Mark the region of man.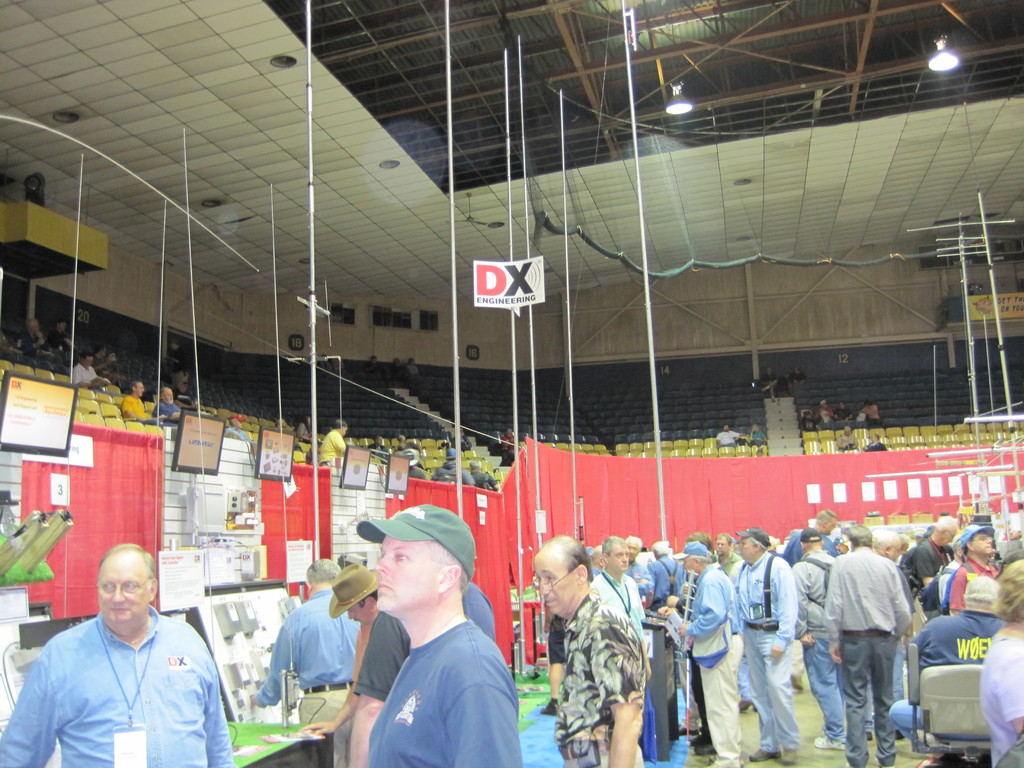
Region: region(677, 543, 743, 767).
